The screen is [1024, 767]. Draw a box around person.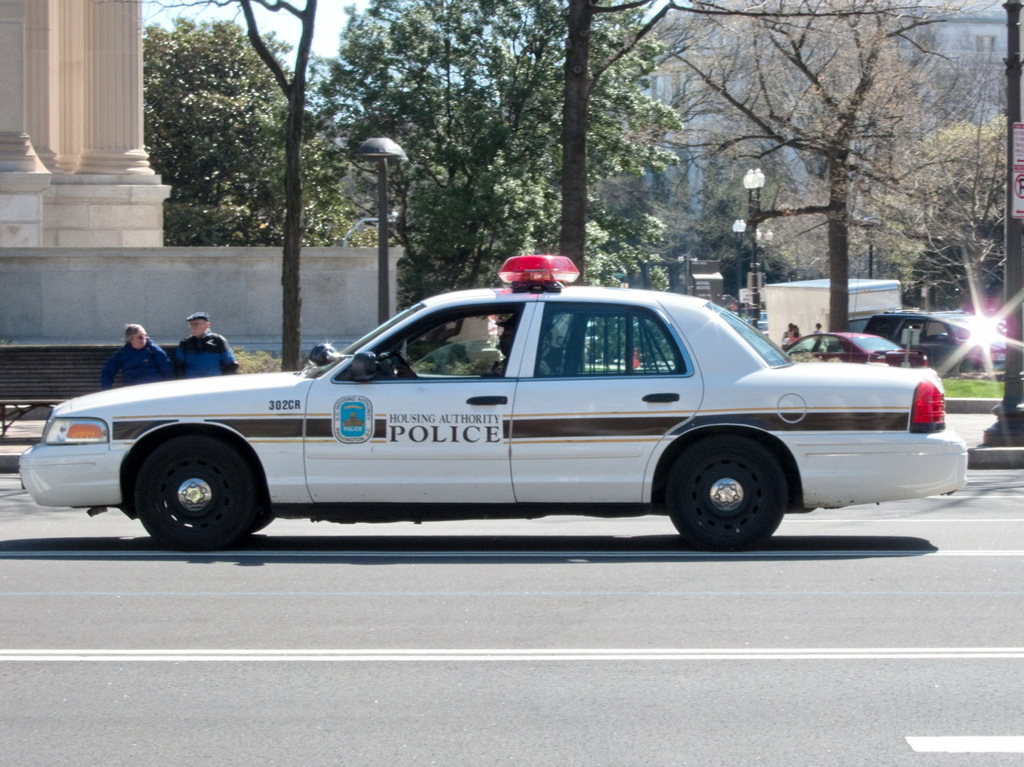
786,327,799,354.
